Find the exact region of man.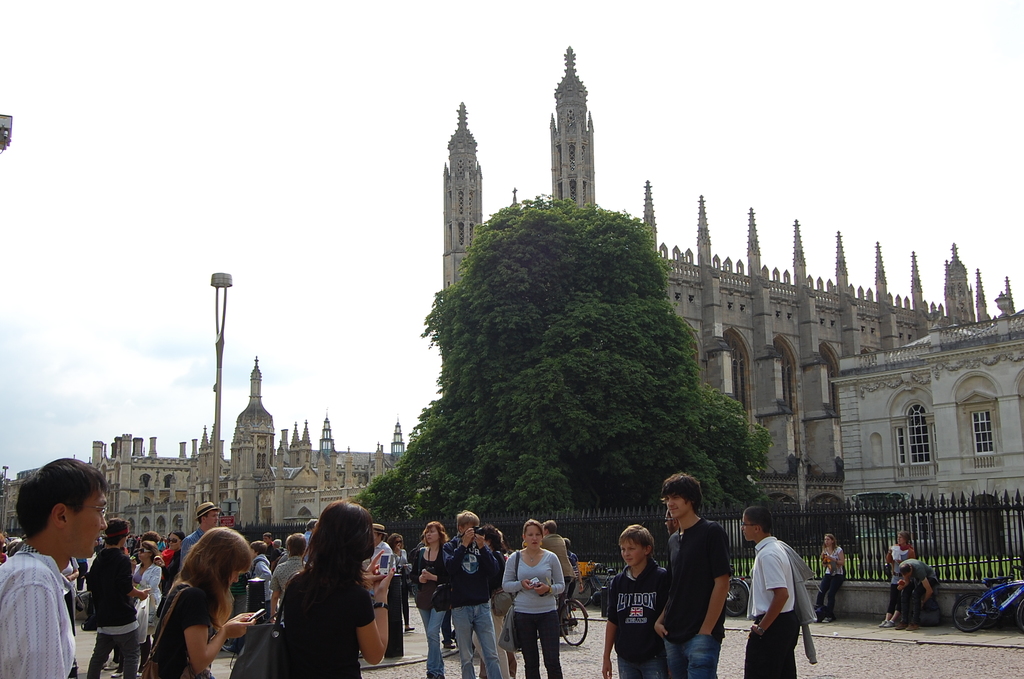
Exact region: pyautogui.locateOnScreen(177, 502, 230, 560).
